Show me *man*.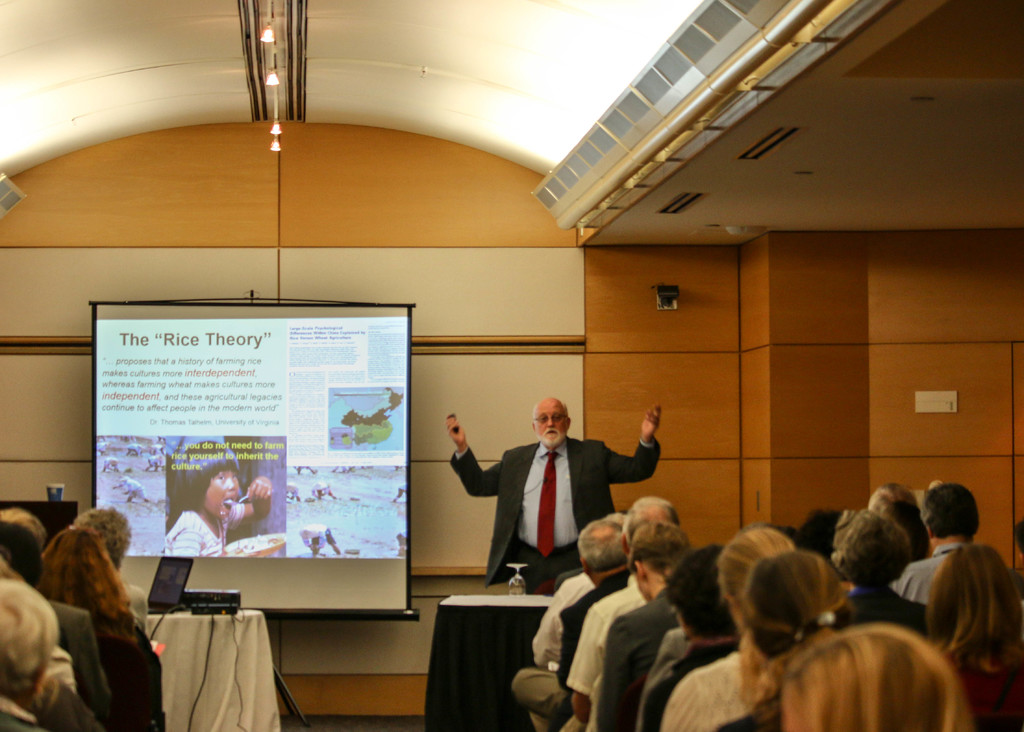
*man* is here: (565, 494, 685, 731).
